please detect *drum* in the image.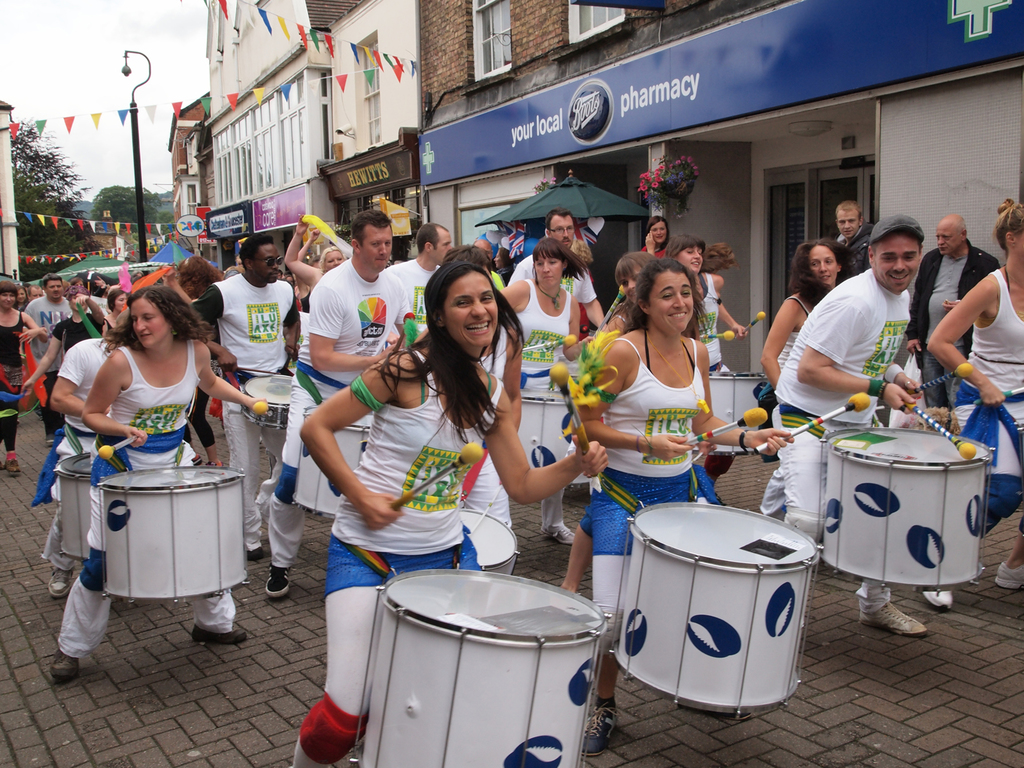
box(97, 467, 249, 606).
